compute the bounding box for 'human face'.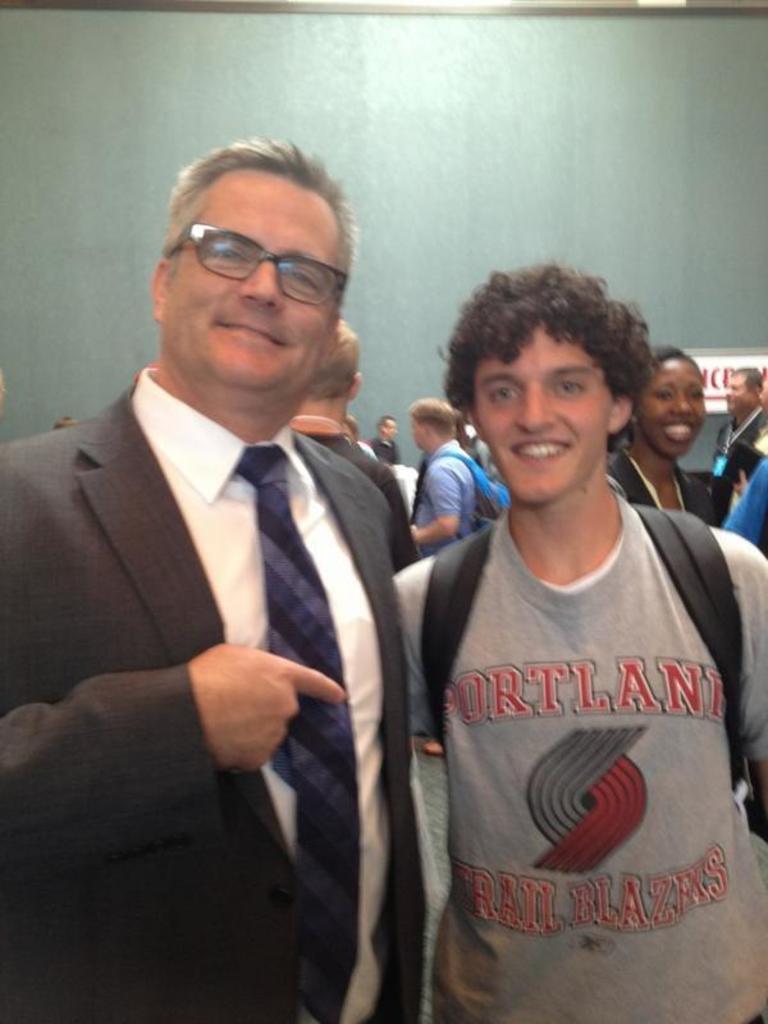
[left=640, top=361, right=708, bottom=456].
